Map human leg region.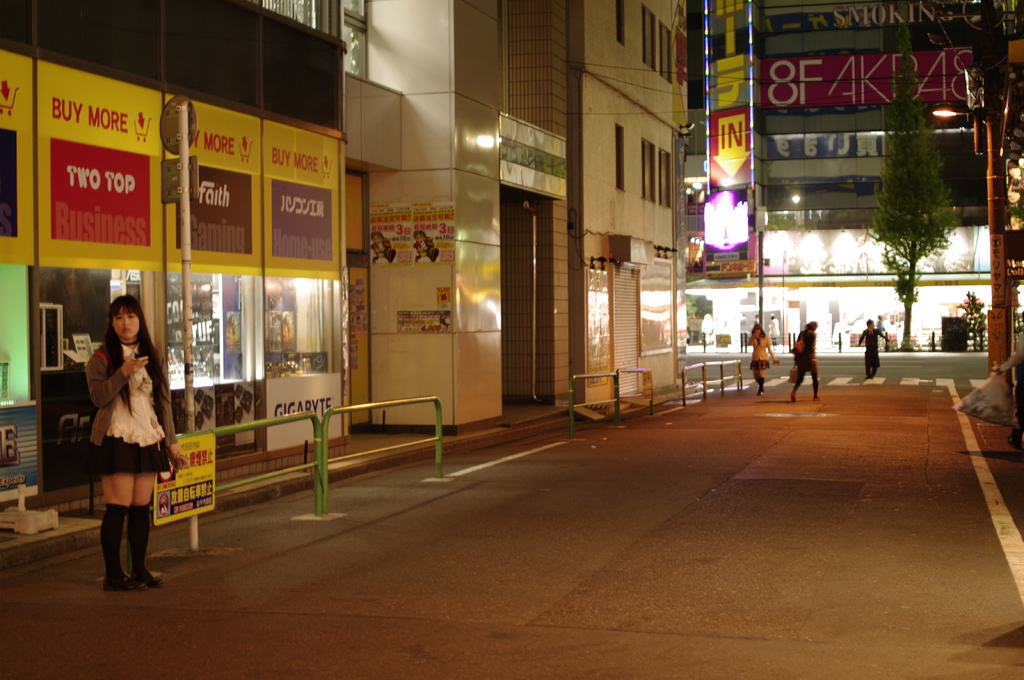
Mapped to left=868, top=357, right=876, bottom=377.
